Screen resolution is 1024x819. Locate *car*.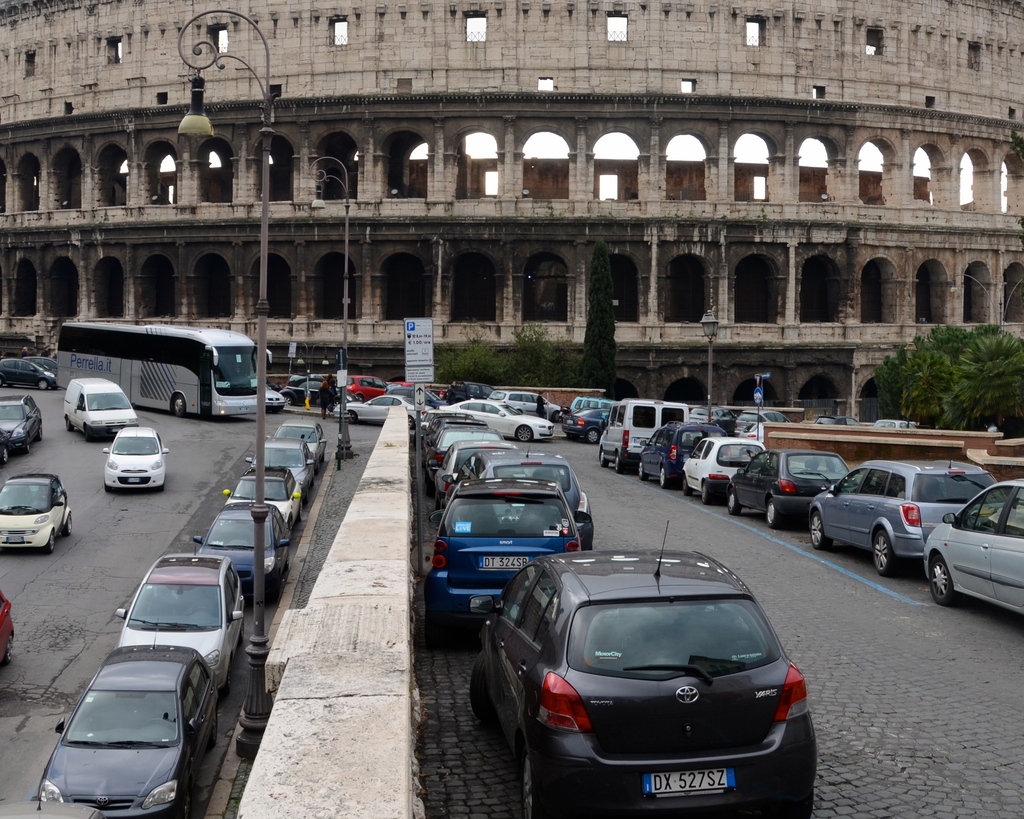
bbox=[0, 356, 59, 390].
